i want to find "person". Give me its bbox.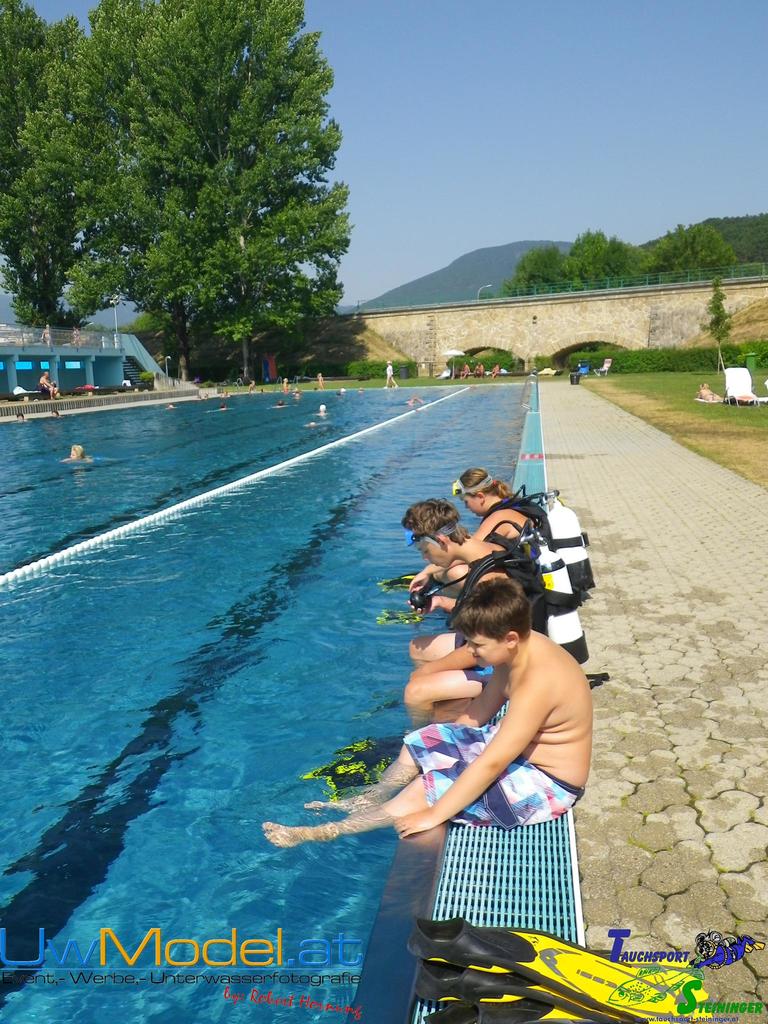
{"x1": 279, "y1": 378, "x2": 288, "y2": 388}.
